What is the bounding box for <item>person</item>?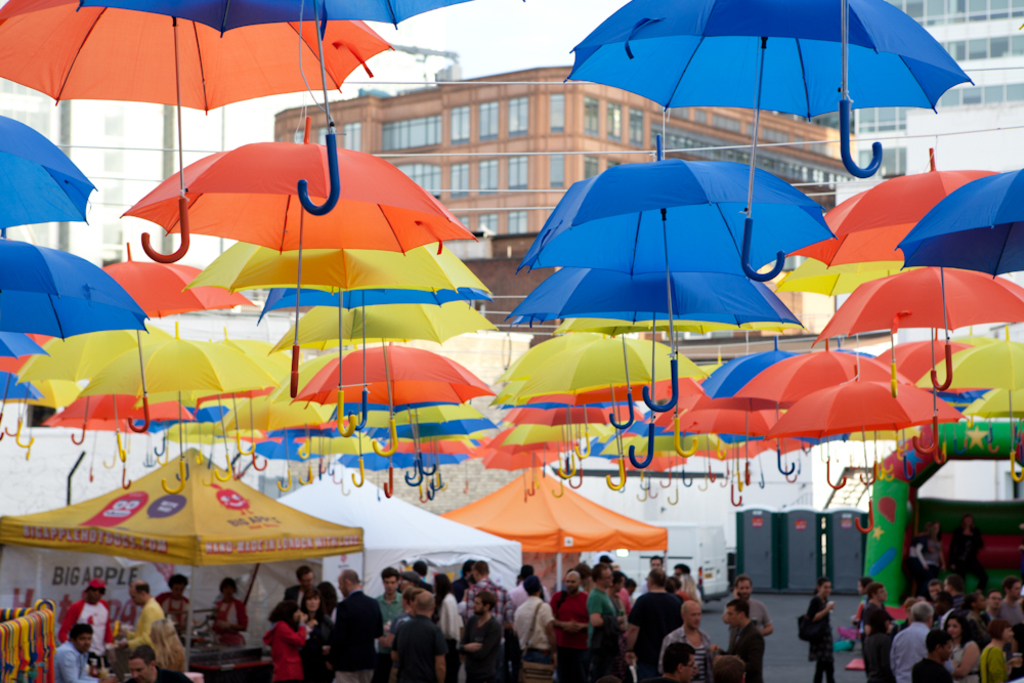
bbox=[655, 558, 664, 566].
